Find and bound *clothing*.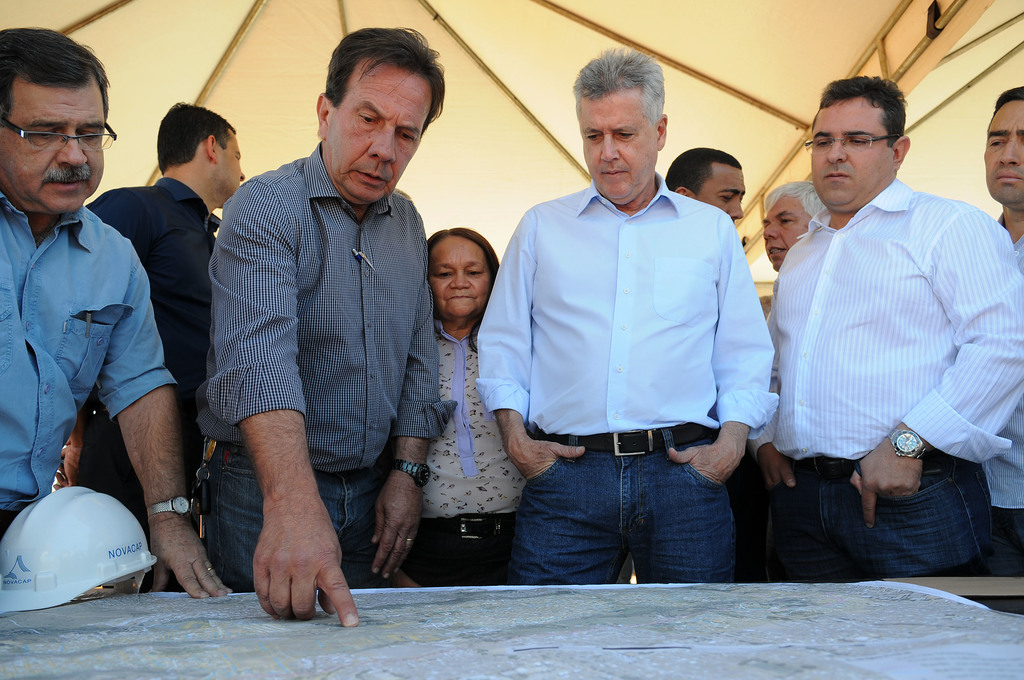
Bound: <box>408,327,531,588</box>.
